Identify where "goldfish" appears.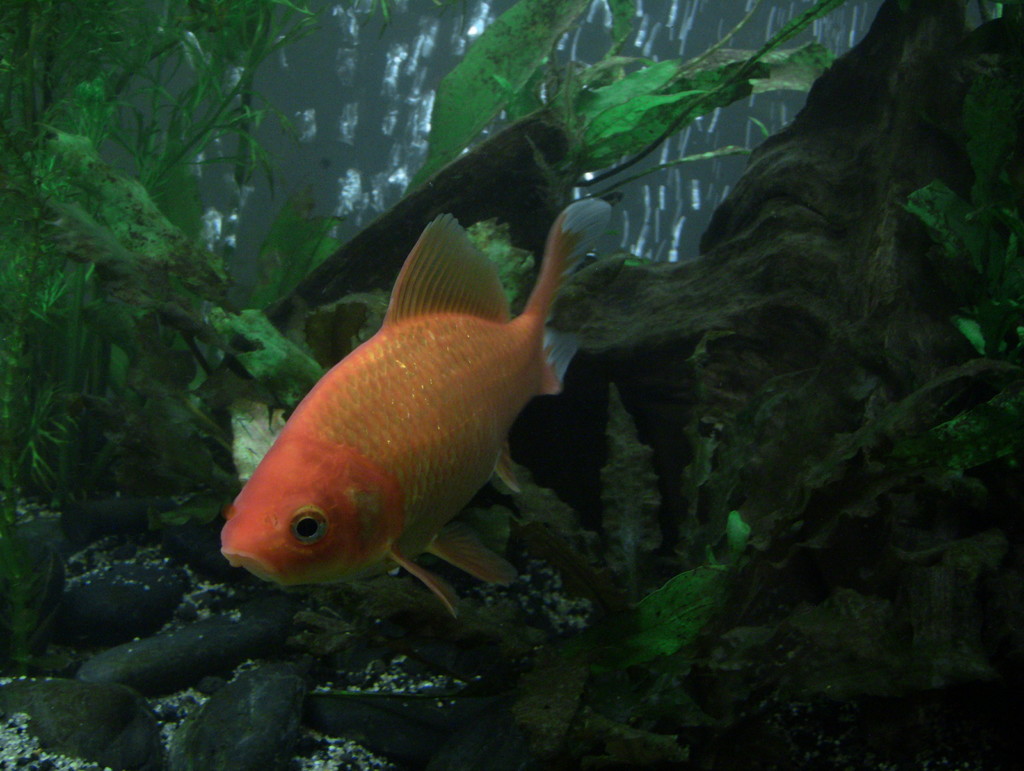
Appears at (214,219,605,612).
